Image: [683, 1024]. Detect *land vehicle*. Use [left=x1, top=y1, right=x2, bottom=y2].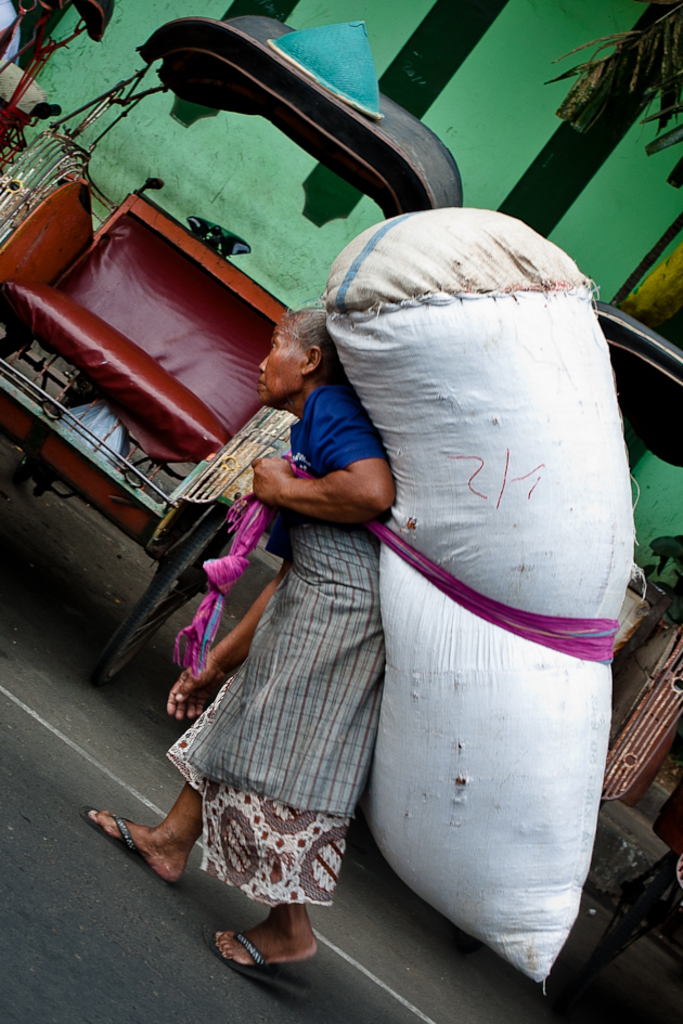
[left=587, top=300, right=682, bottom=963].
